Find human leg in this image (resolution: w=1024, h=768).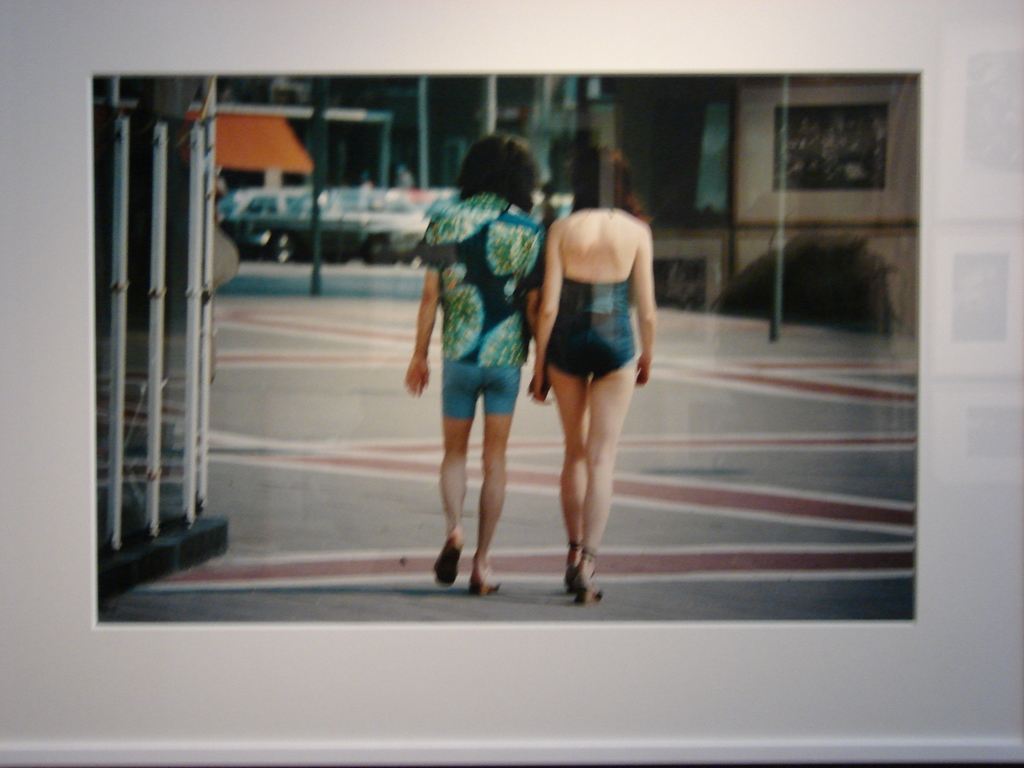
{"left": 433, "top": 364, "right": 481, "bottom": 585}.
